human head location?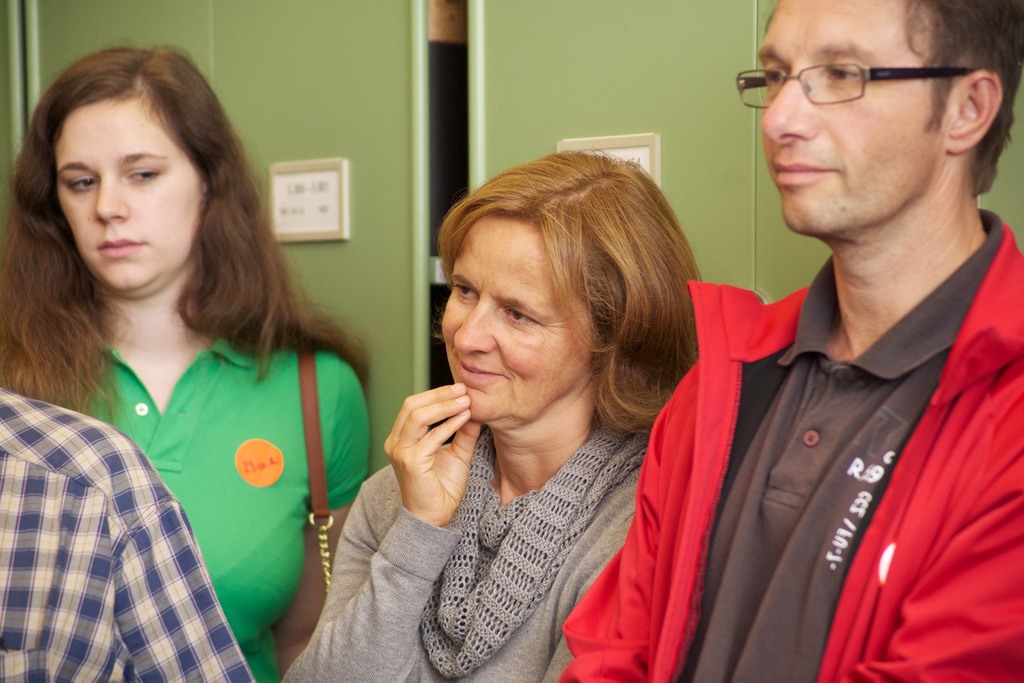
box(50, 44, 213, 294)
